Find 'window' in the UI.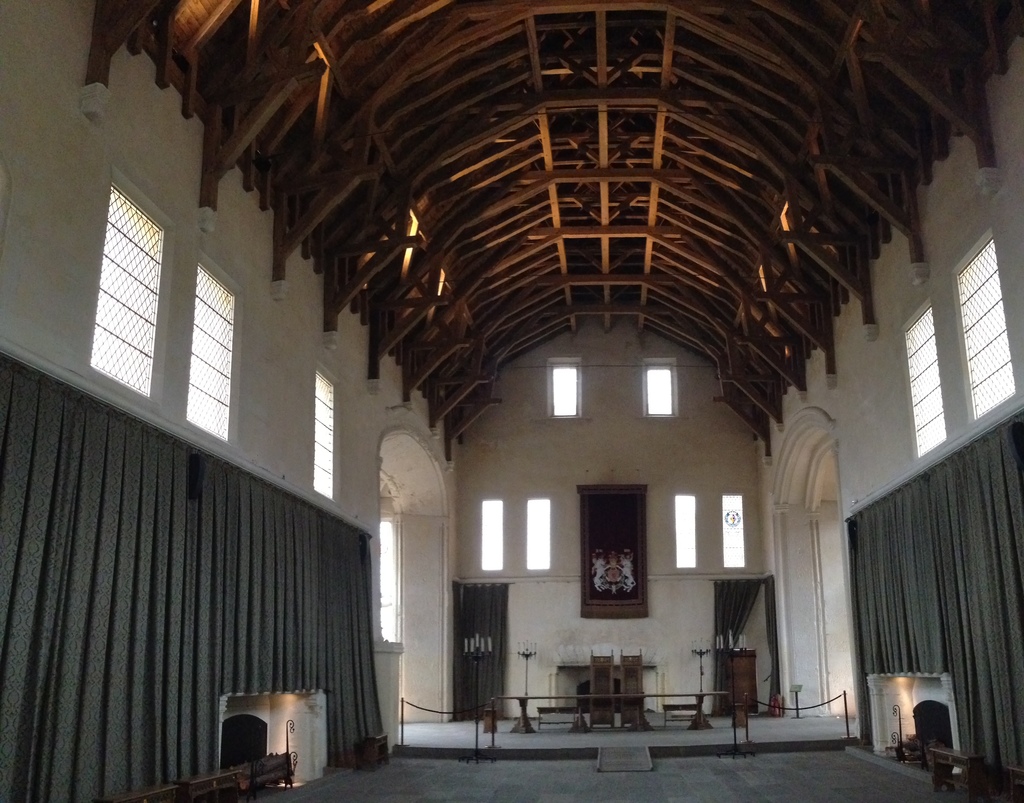
UI element at x1=723 y1=497 x2=740 y2=565.
